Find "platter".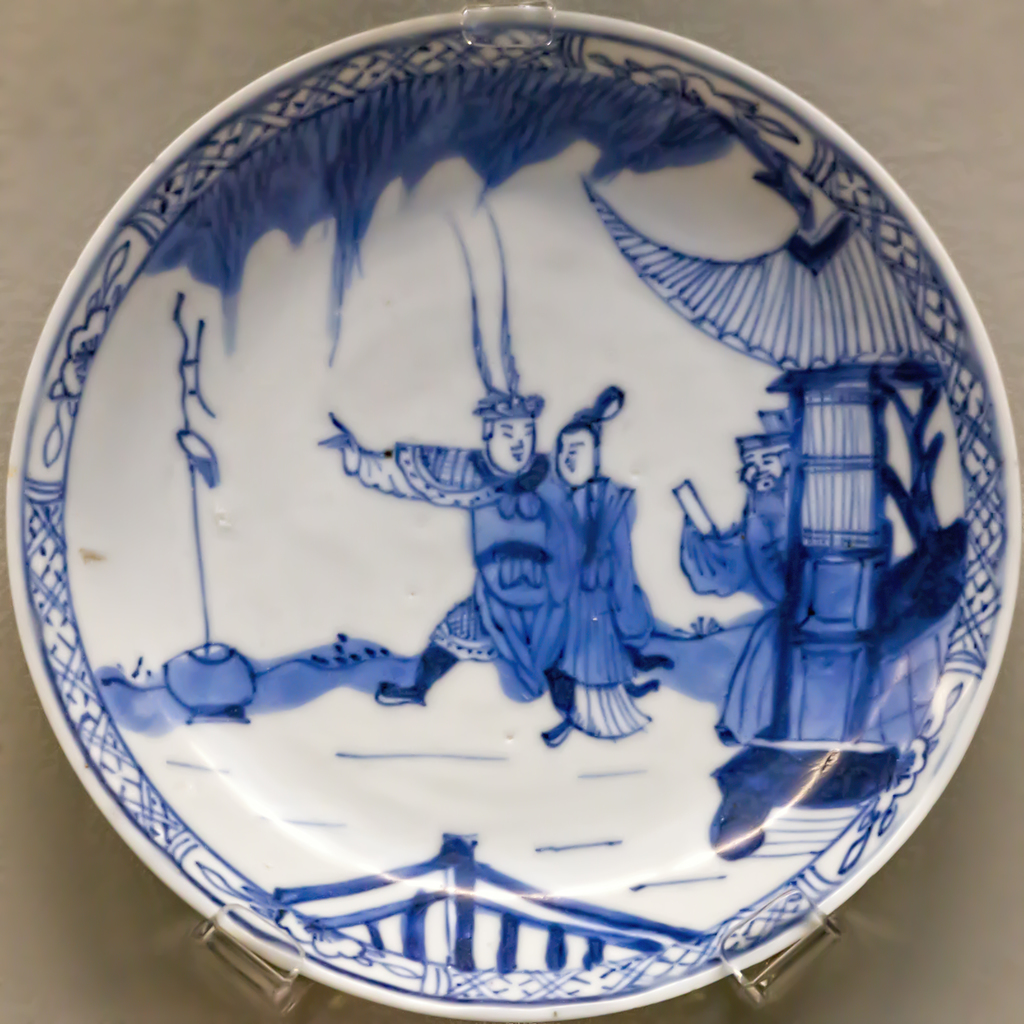
12/0/1023/1023.
